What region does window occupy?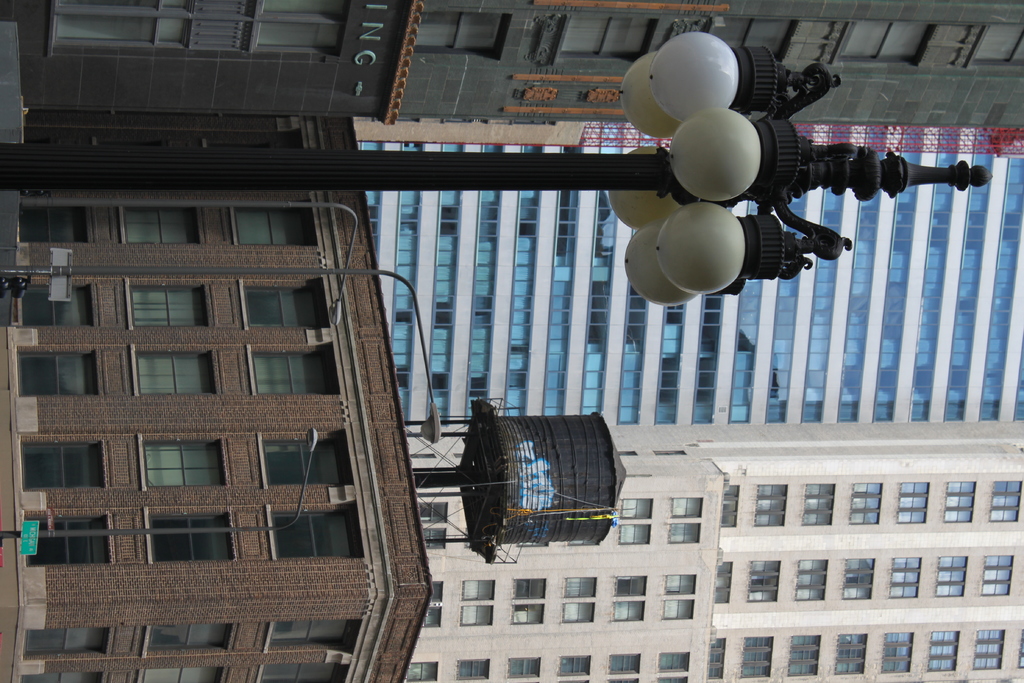
BBox(461, 582, 494, 627).
